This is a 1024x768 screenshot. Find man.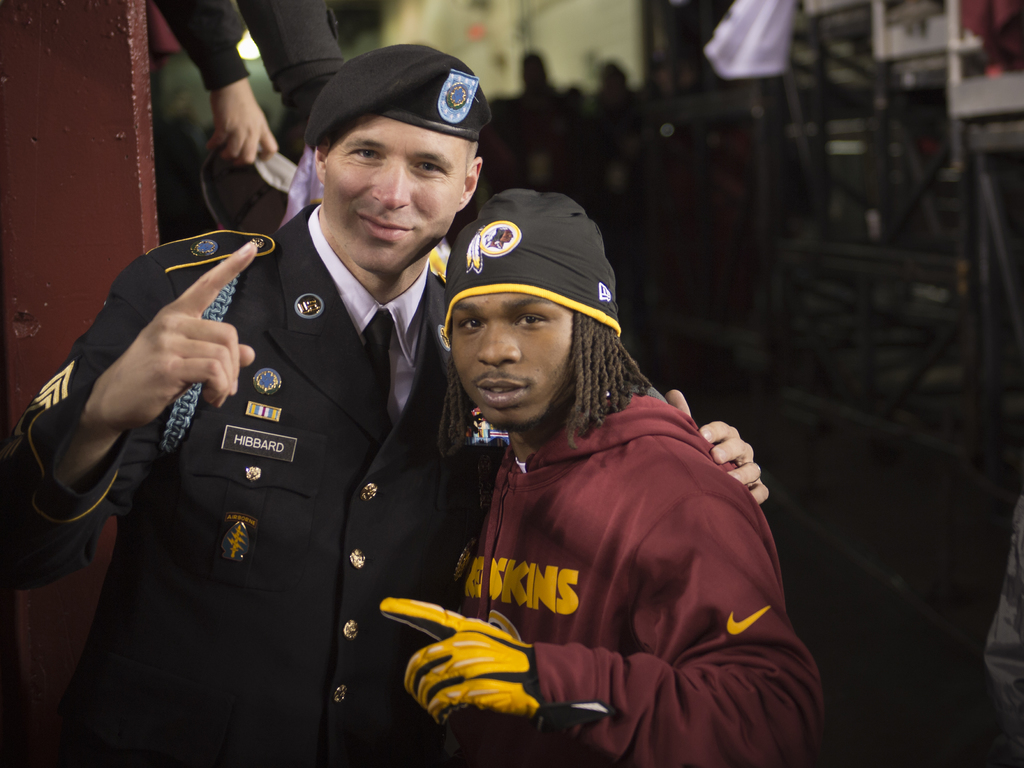
Bounding box: Rect(376, 188, 826, 767).
